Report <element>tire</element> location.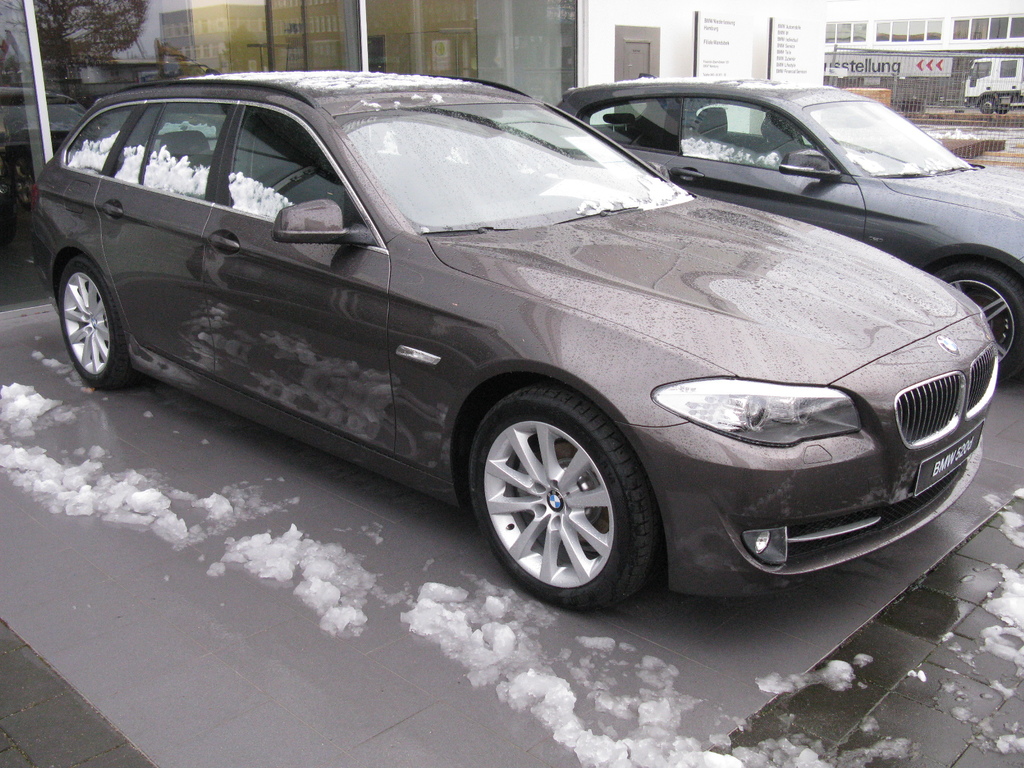
Report: BBox(468, 388, 651, 604).
